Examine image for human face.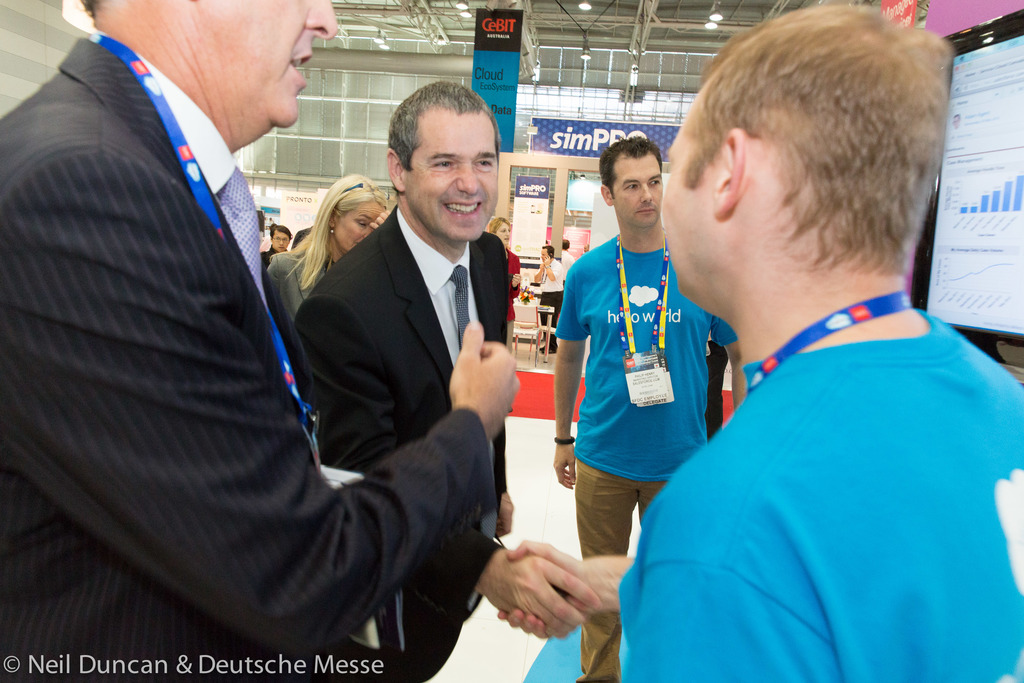
Examination result: locate(195, 0, 346, 126).
